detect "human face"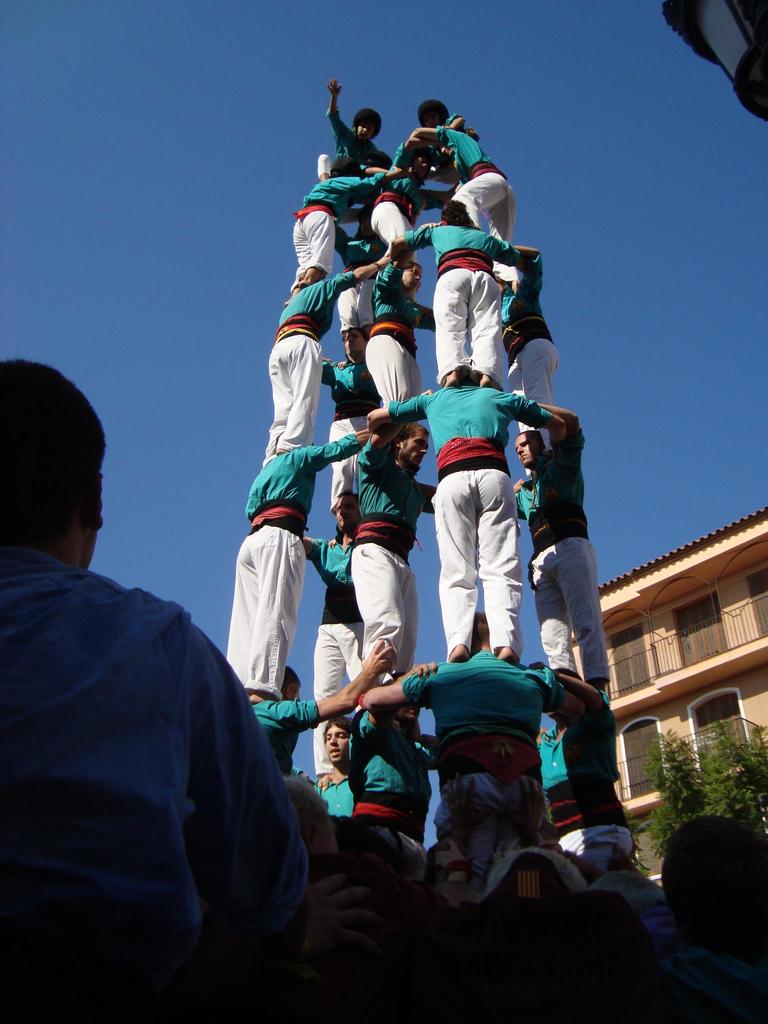
select_region(398, 264, 419, 292)
